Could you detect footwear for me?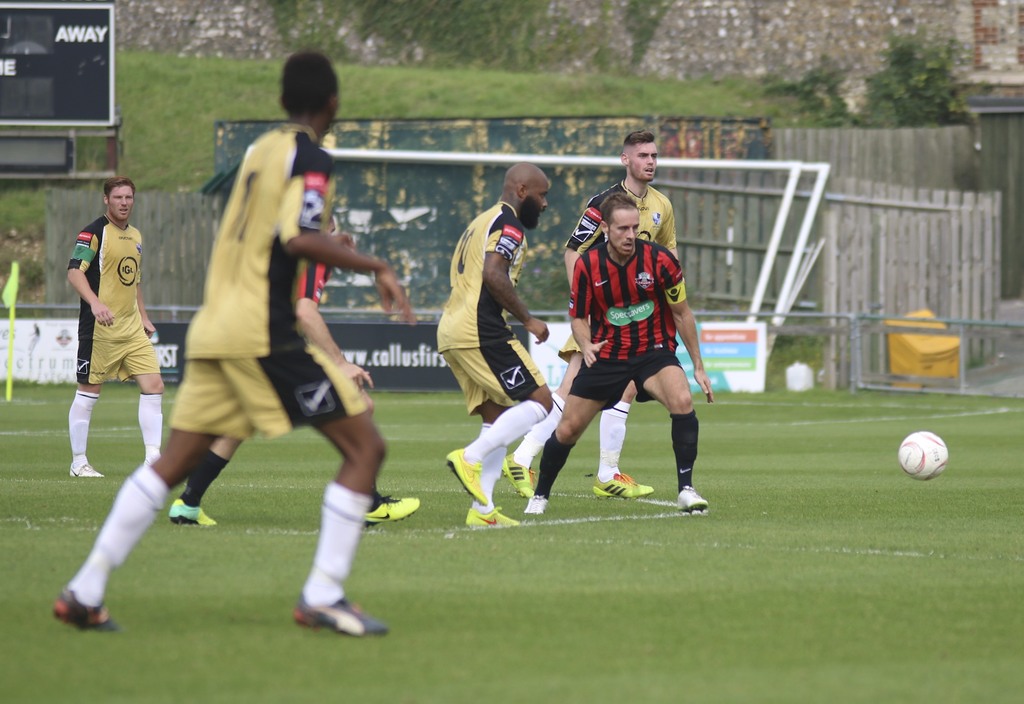
Detection result: pyautogui.locateOnScreen(357, 488, 417, 532).
